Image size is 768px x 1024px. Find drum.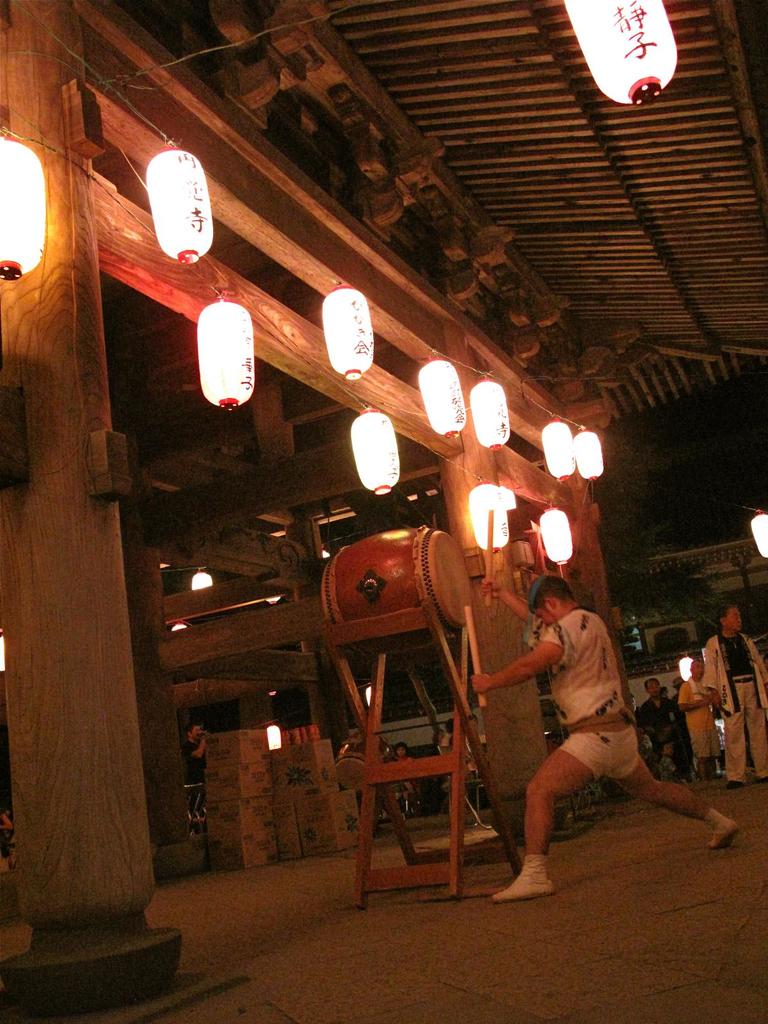
321, 527, 471, 633.
